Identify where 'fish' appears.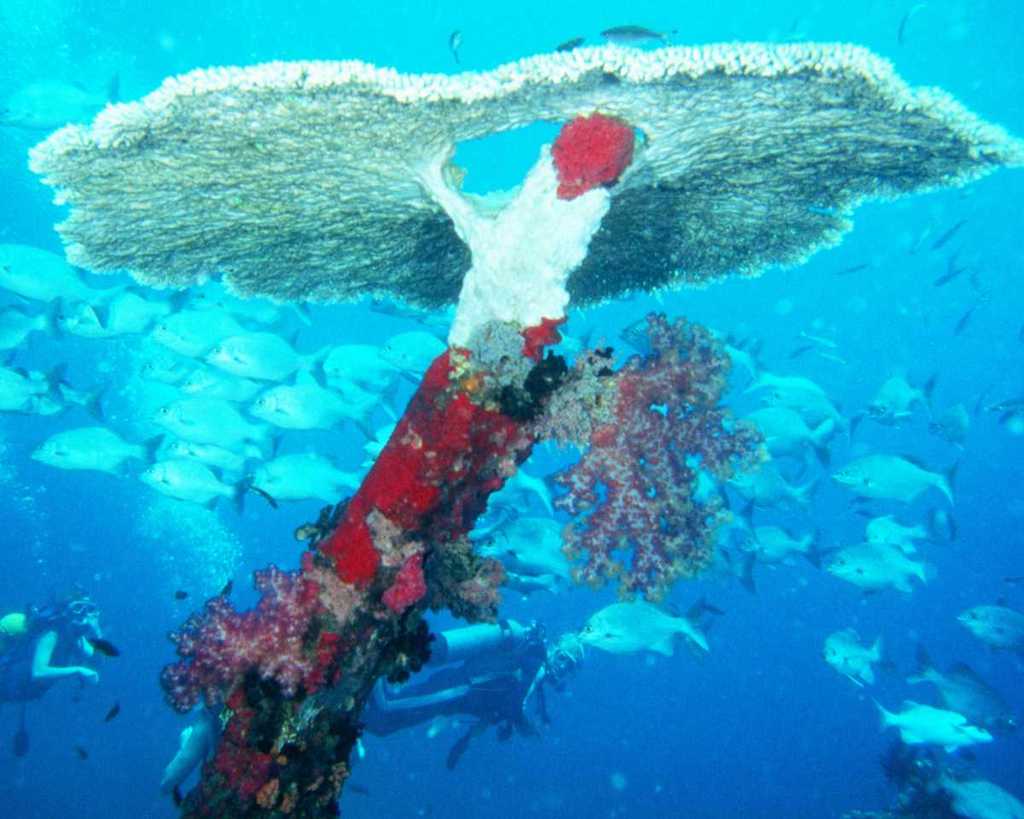
Appears at [left=26, top=421, right=148, bottom=477].
